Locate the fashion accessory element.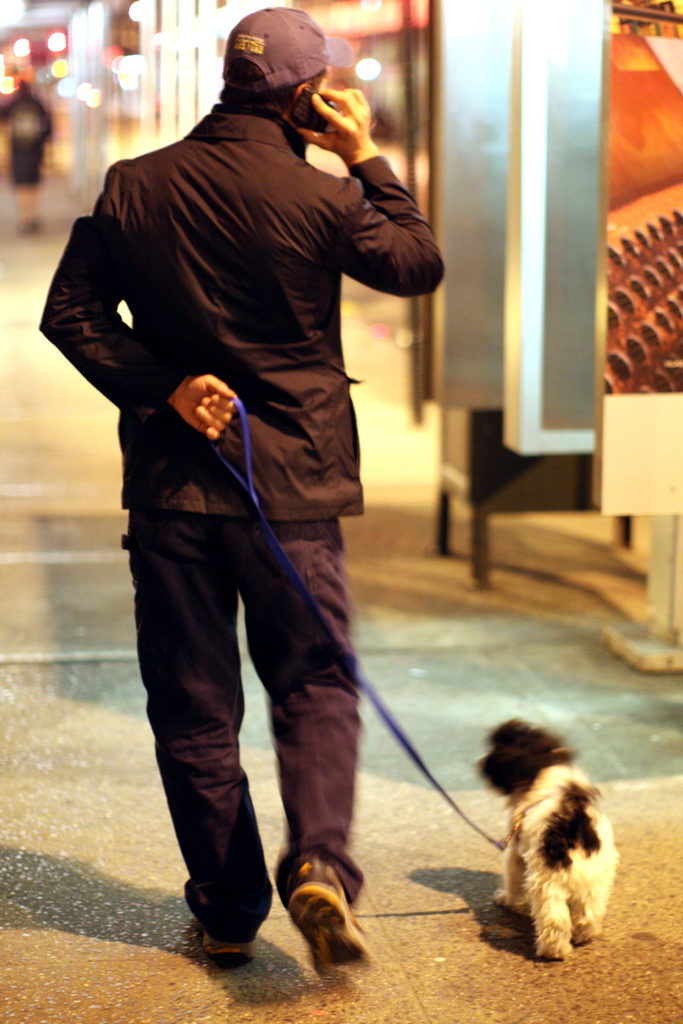
Element bbox: region(226, 6, 357, 92).
